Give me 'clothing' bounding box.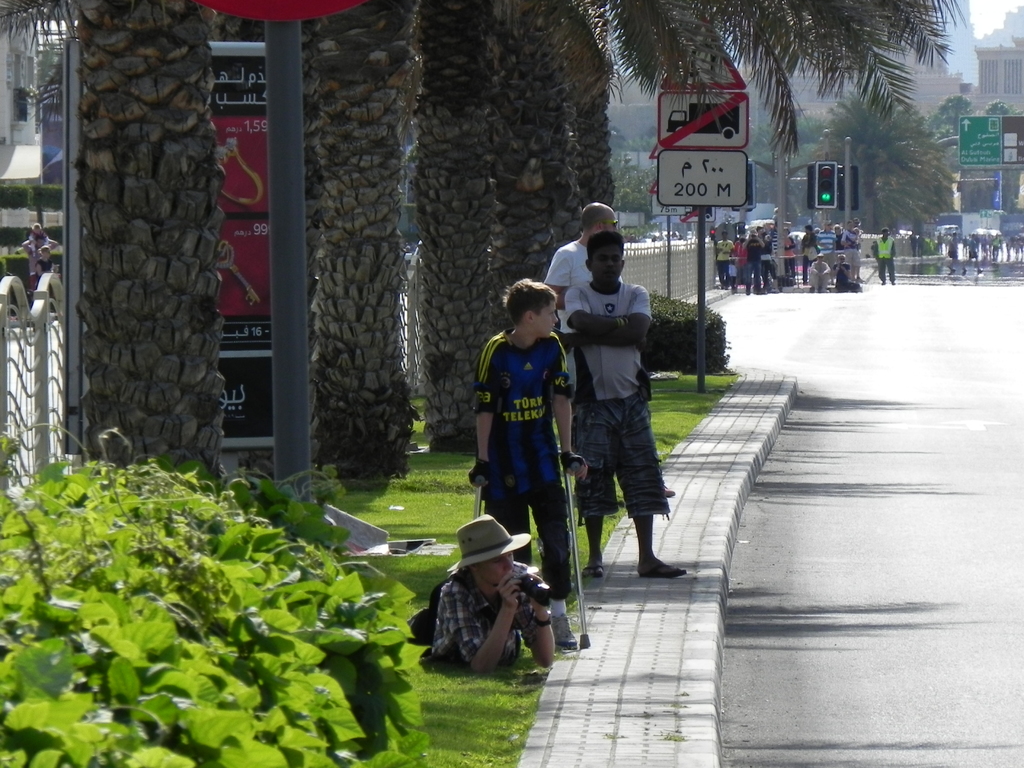
<region>759, 237, 772, 282</region>.
